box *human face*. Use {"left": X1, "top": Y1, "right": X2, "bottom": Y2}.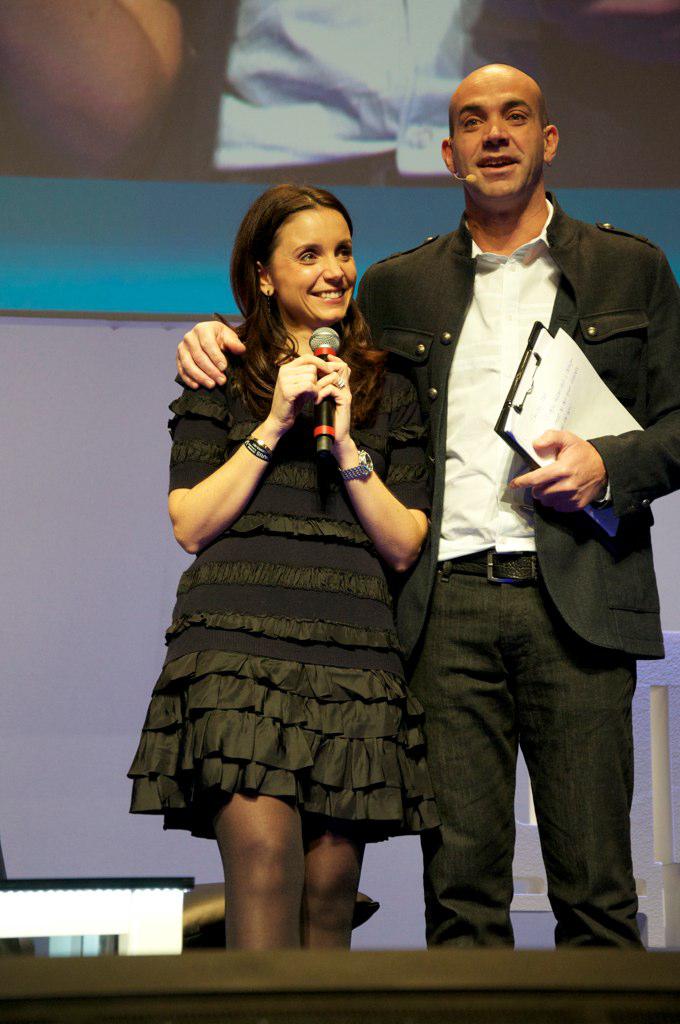
{"left": 453, "top": 81, "right": 543, "bottom": 198}.
